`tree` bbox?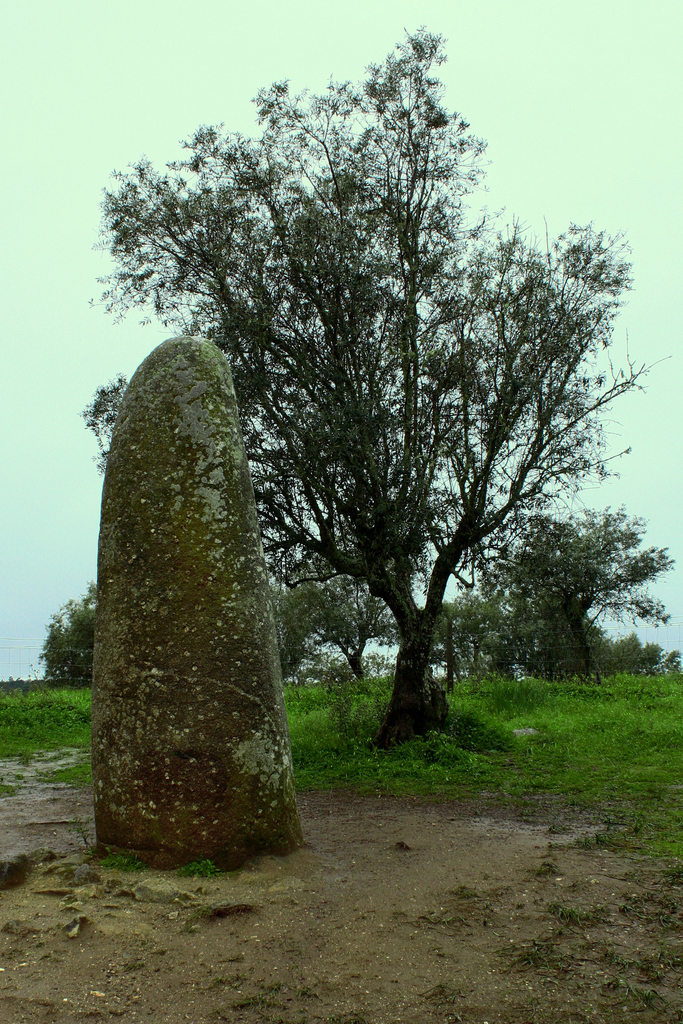
bbox(76, 35, 678, 753)
